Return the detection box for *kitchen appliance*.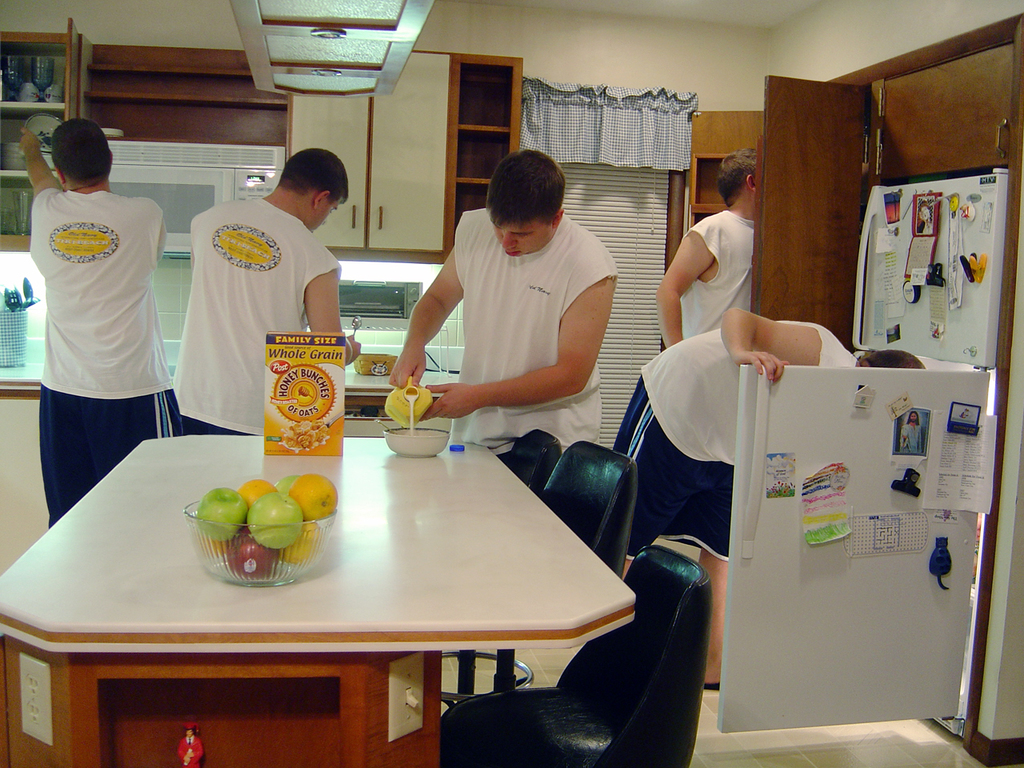
{"left": 389, "top": 420, "right": 447, "bottom": 462}.
